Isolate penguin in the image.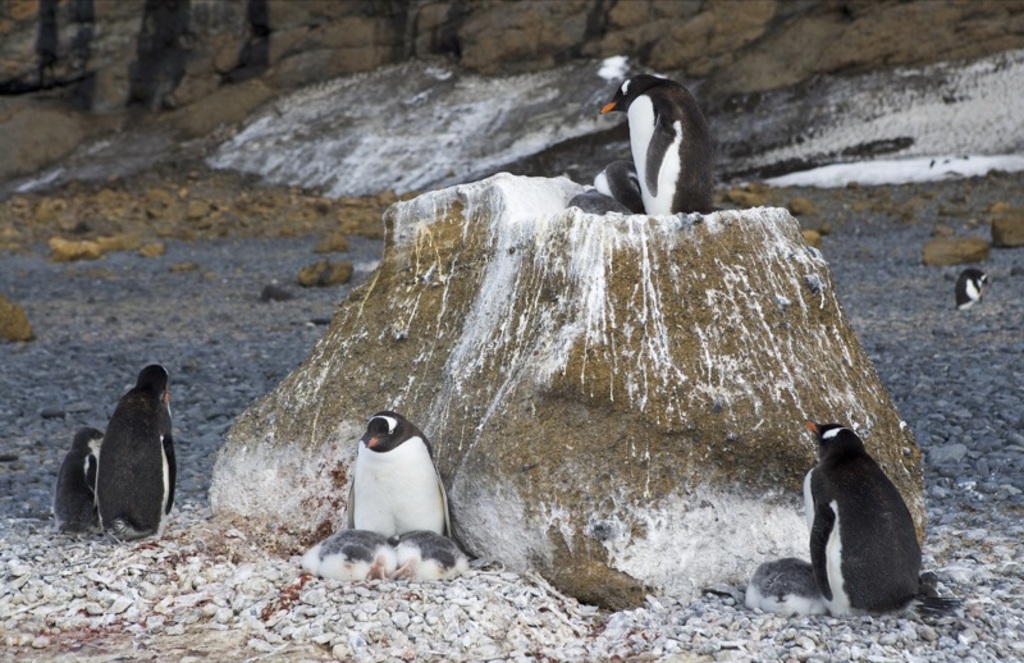
Isolated region: box=[742, 557, 827, 616].
